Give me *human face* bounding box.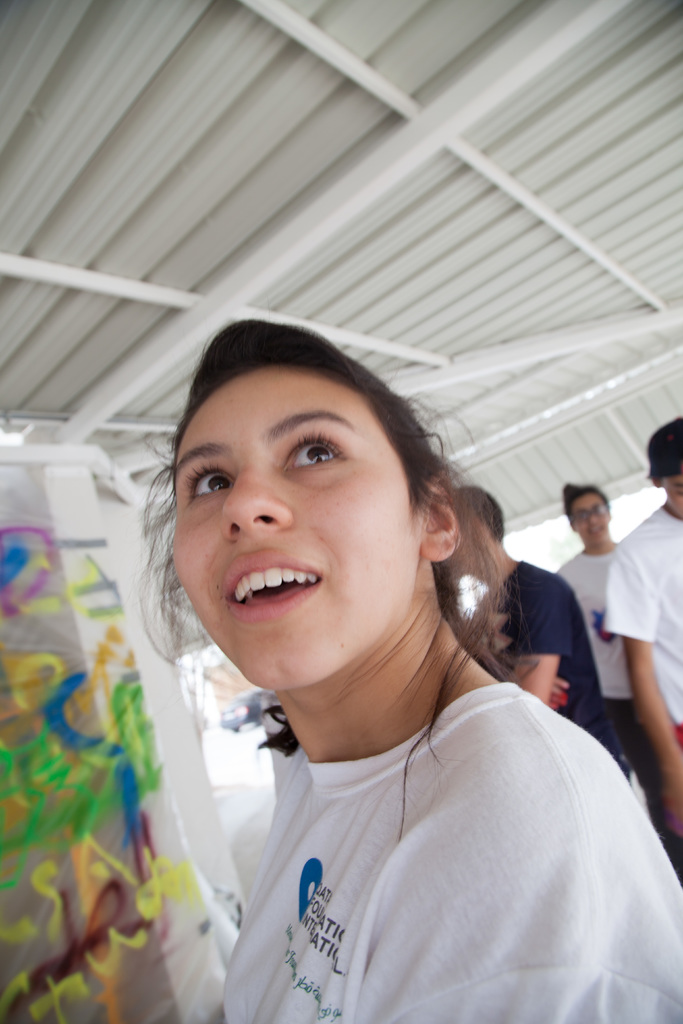
{"x1": 658, "y1": 473, "x2": 682, "y2": 515}.
